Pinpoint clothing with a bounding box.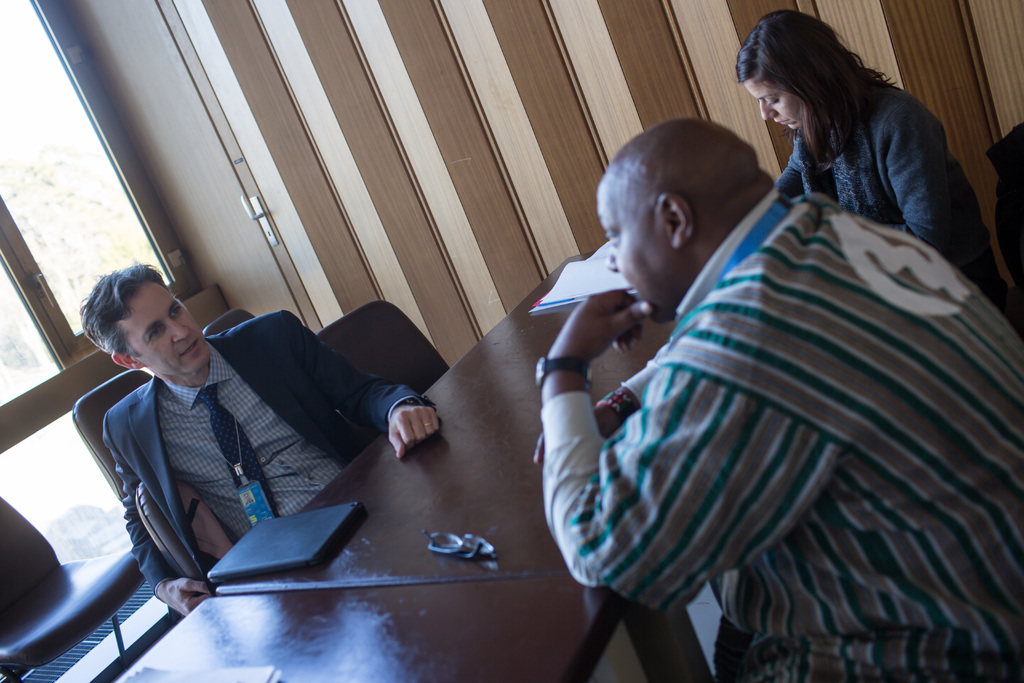
[533,133,982,666].
